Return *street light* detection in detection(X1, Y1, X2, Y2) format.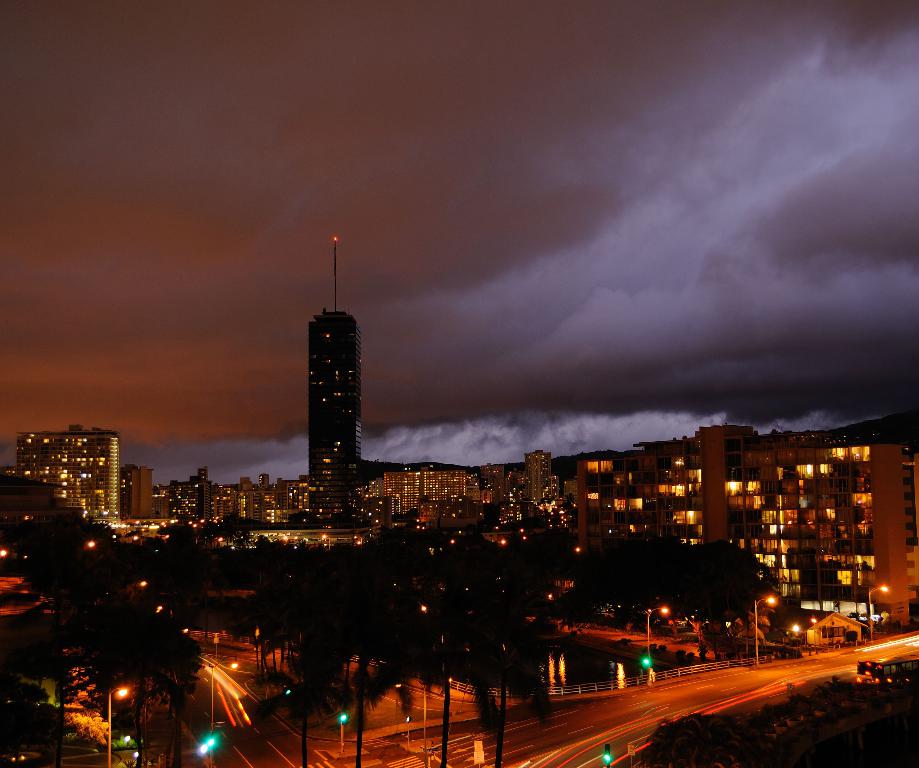
detection(864, 583, 890, 646).
